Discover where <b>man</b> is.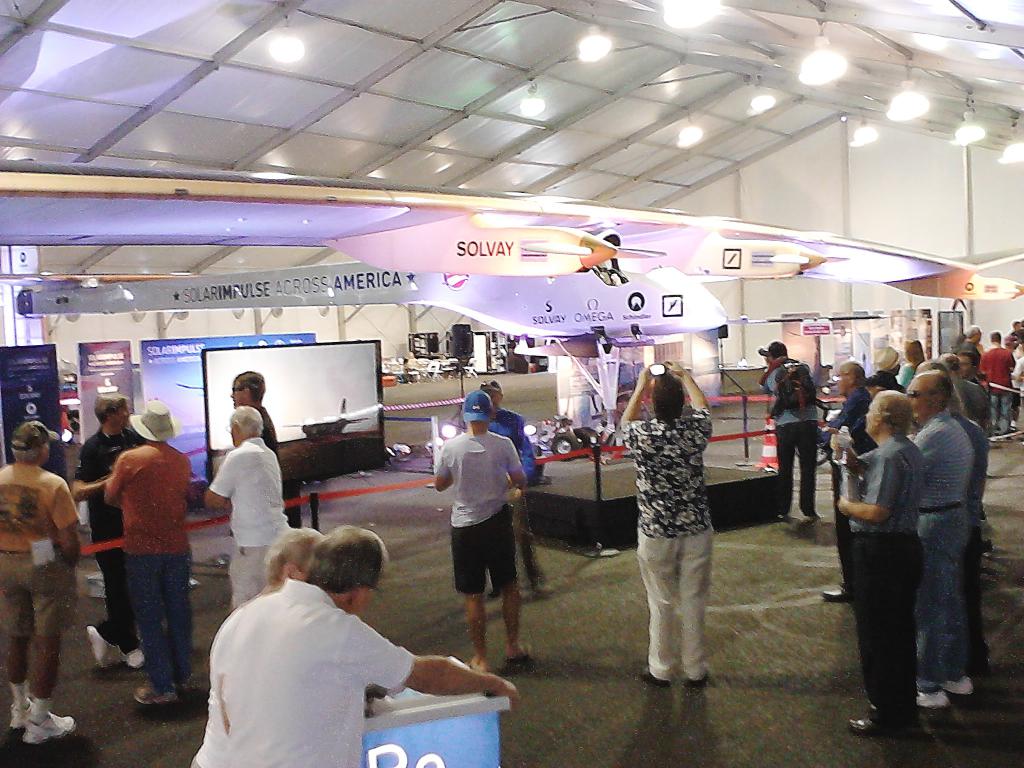
Discovered at 945,355,989,424.
